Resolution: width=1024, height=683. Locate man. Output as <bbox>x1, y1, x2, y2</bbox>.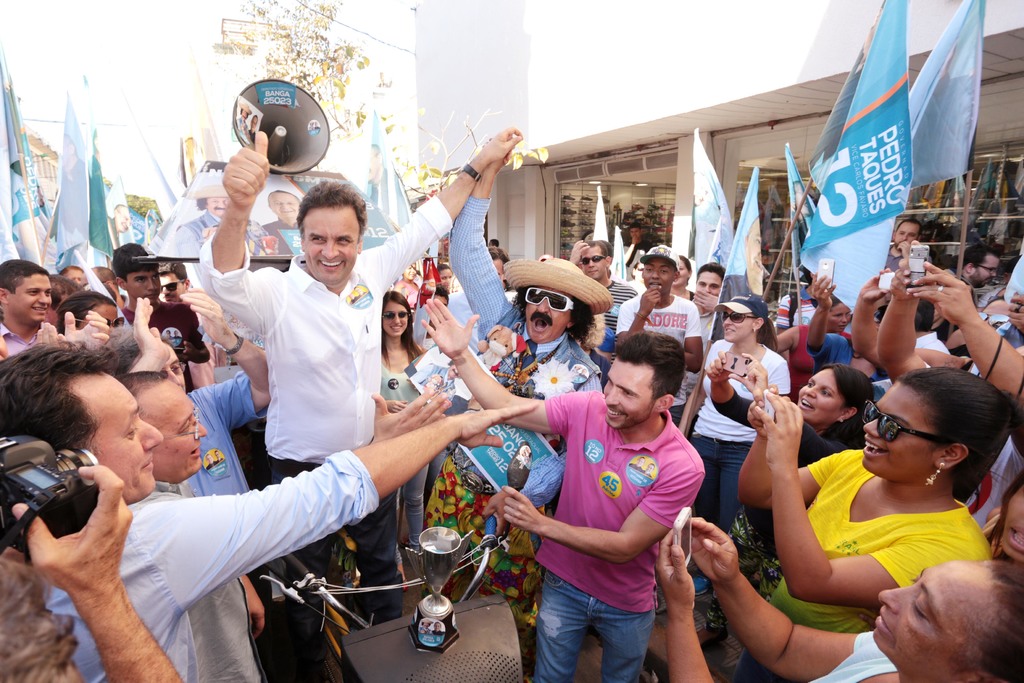
<bbox>612, 243, 708, 424</bbox>.
